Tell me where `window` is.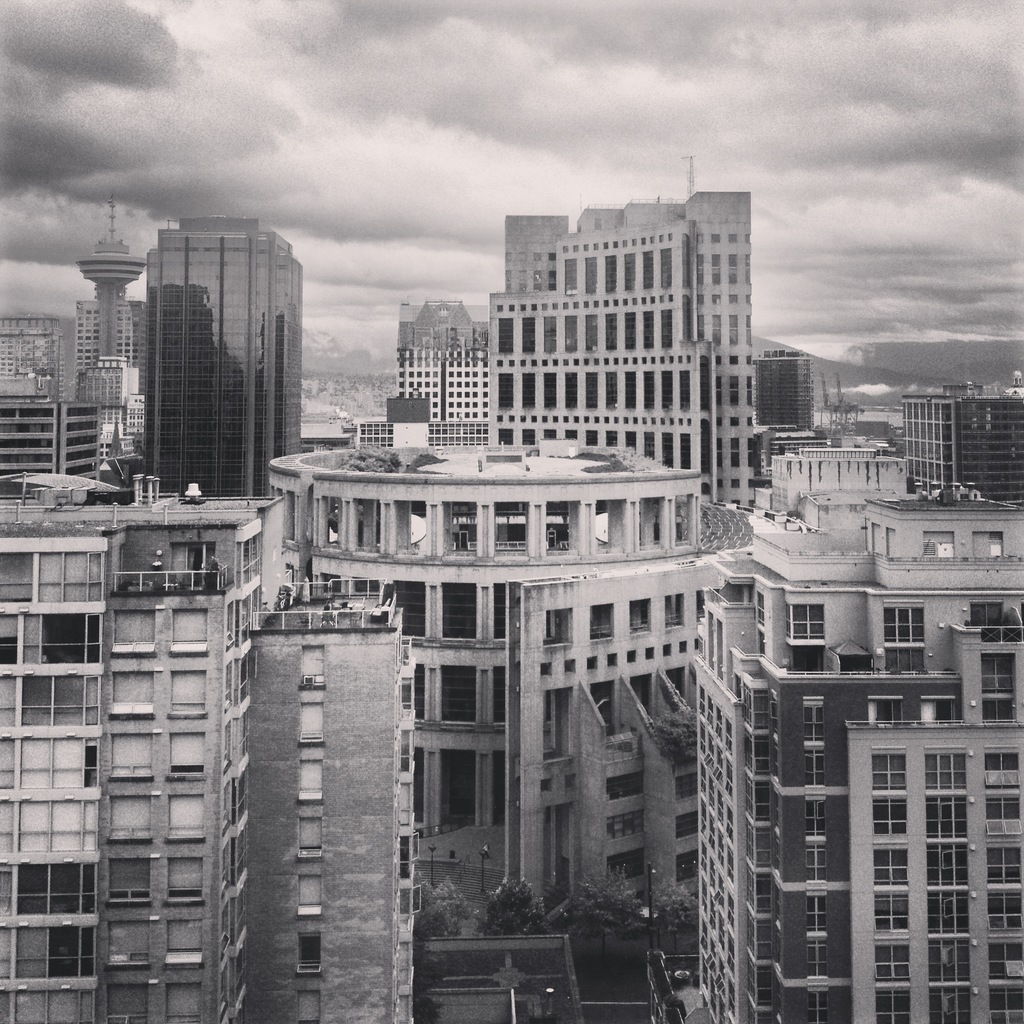
`window` is at select_region(809, 806, 826, 841).
